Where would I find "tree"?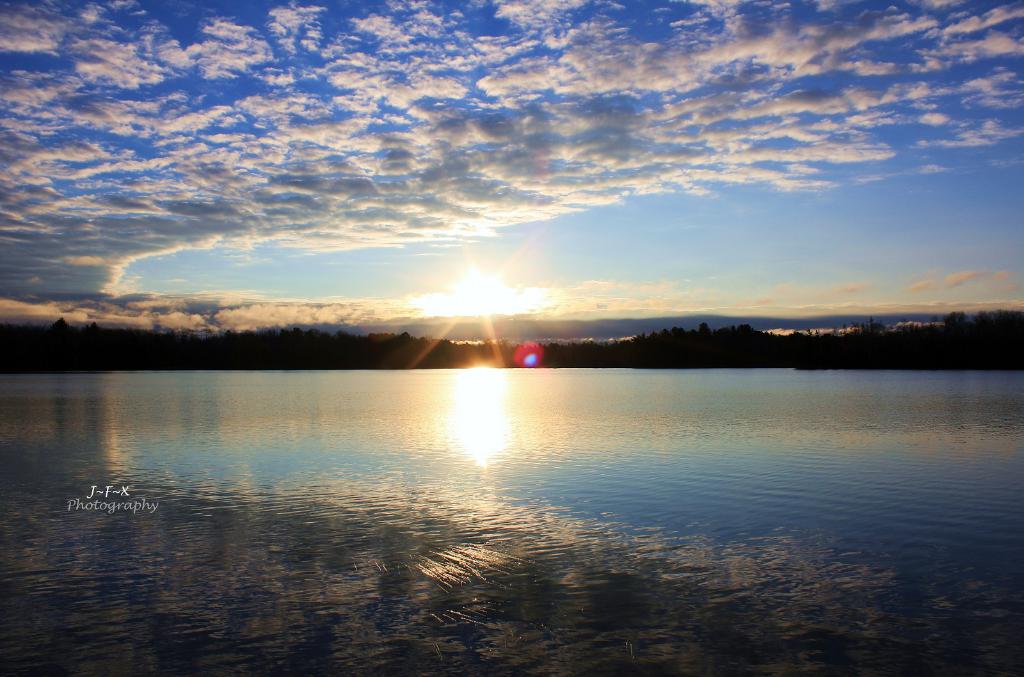
At (left=950, top=304, right=1016, bottom=369).
